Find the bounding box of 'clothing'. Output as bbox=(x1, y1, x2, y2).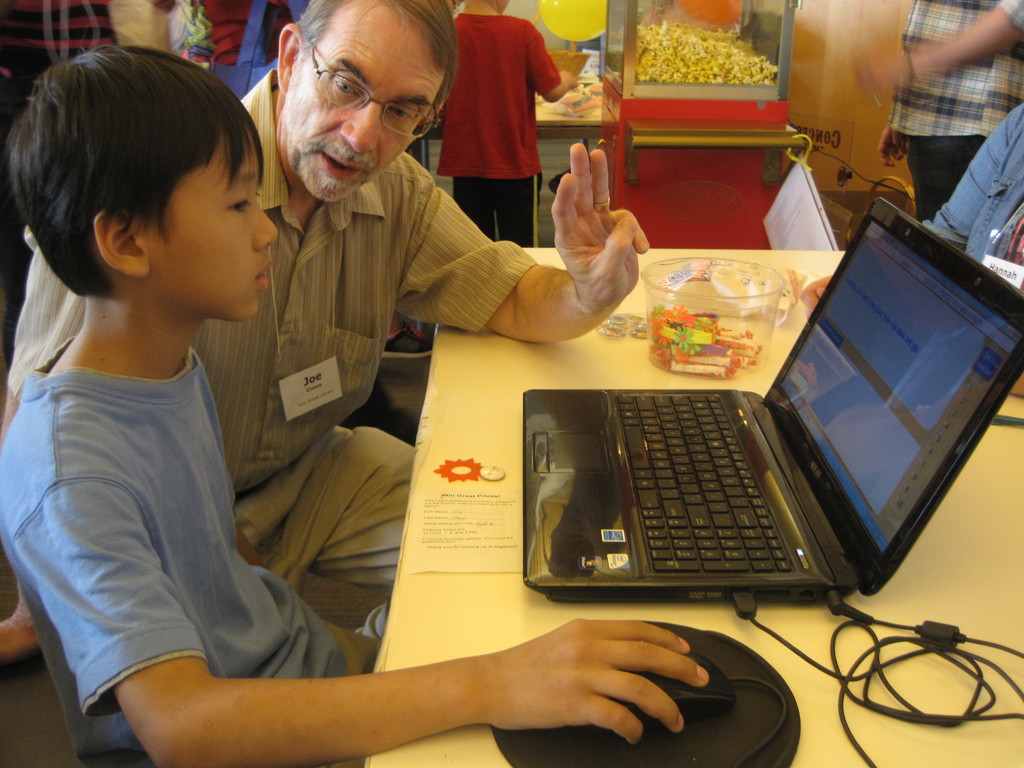
bbox=(4, 74, 545, 614).
